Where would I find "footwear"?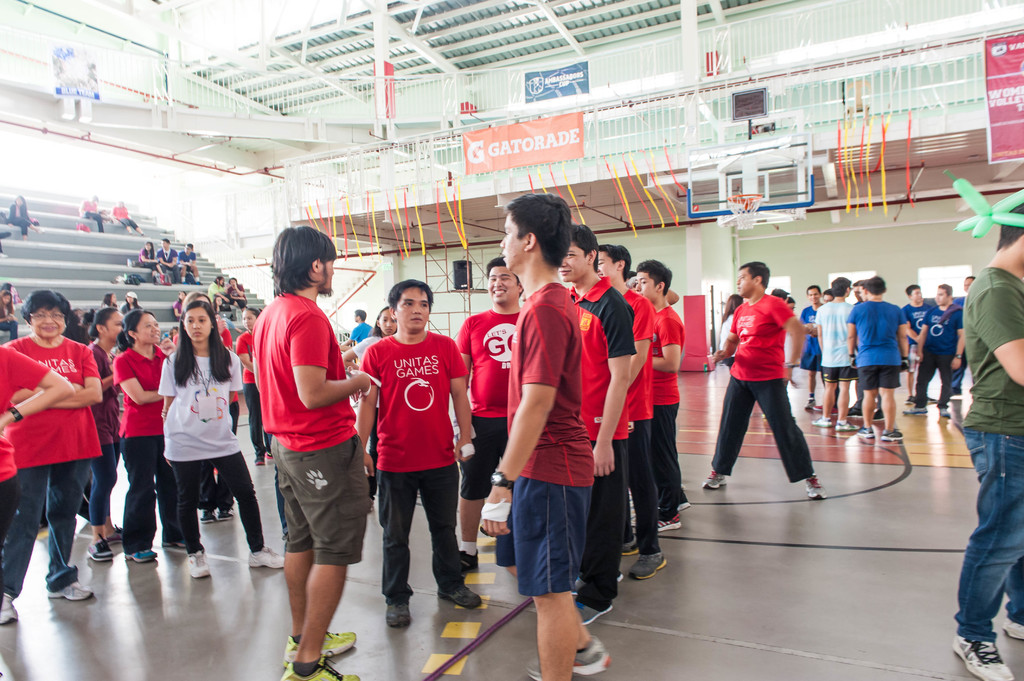
At 0/587/25/629.
